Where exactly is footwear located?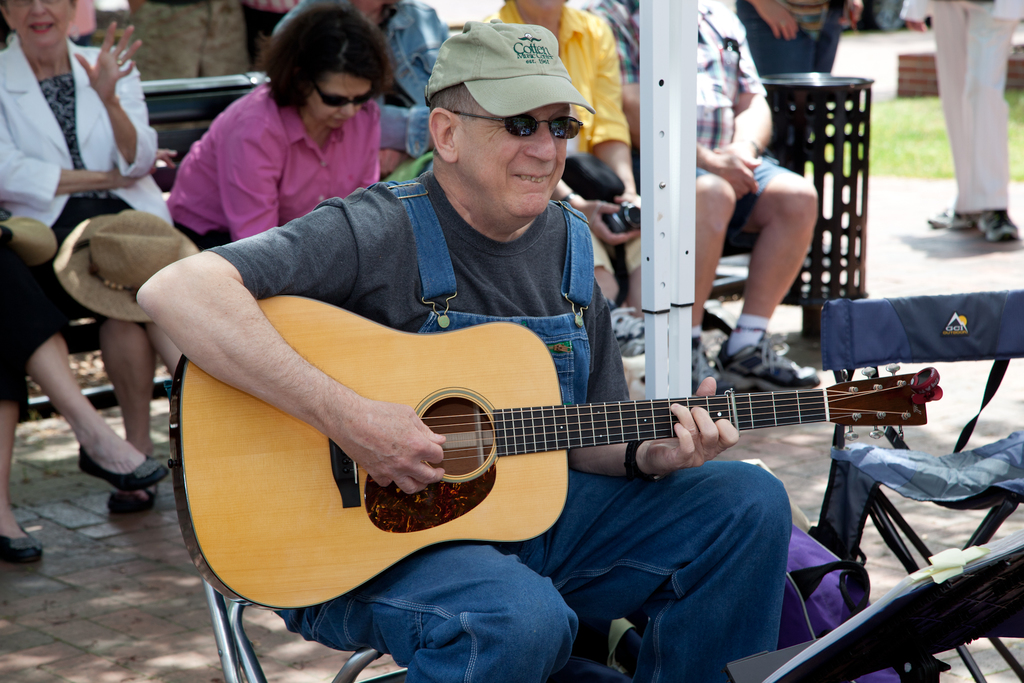
Its bounding box is <bbox>0, 520, 44, 561</bbox>.
